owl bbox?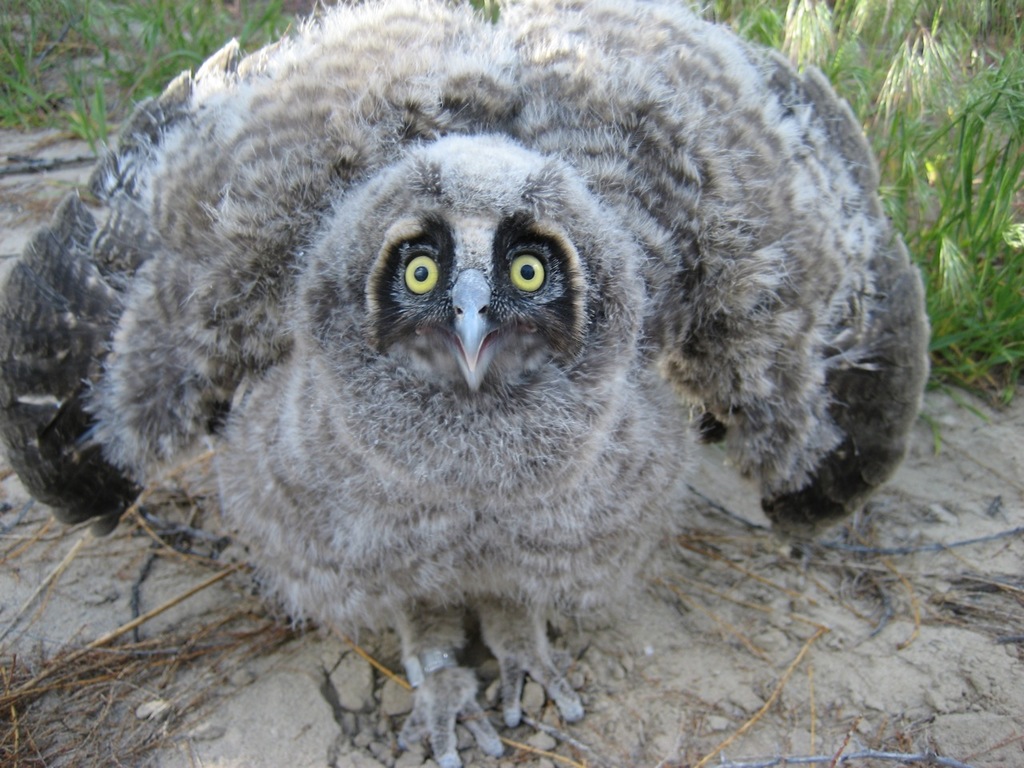
x1=0, y1=0, x2=938, y2=767
